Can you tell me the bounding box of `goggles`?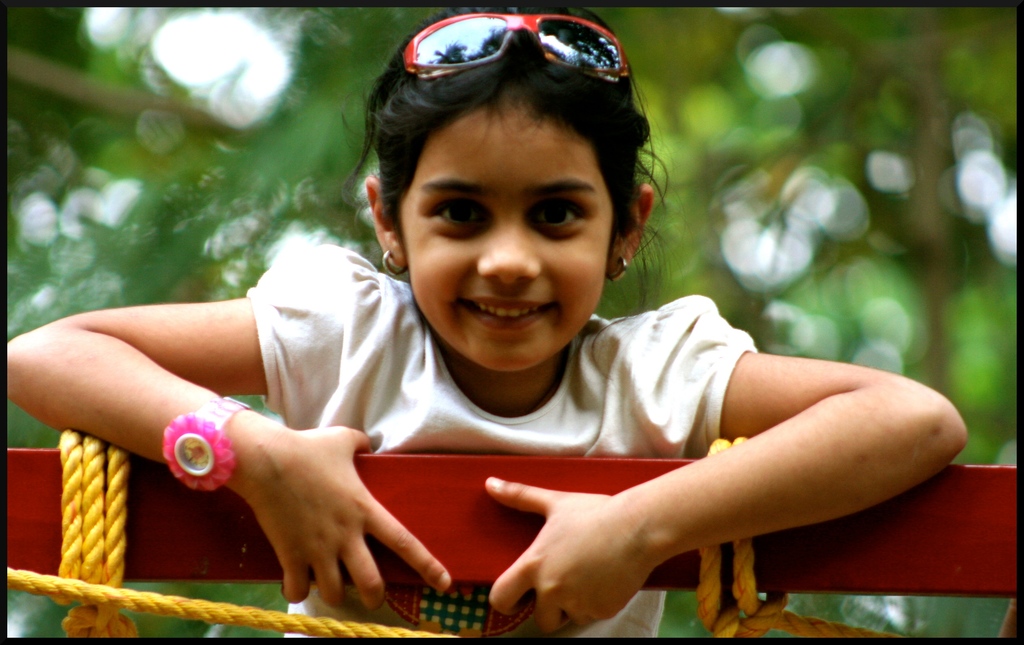
[367,6,658,98].
